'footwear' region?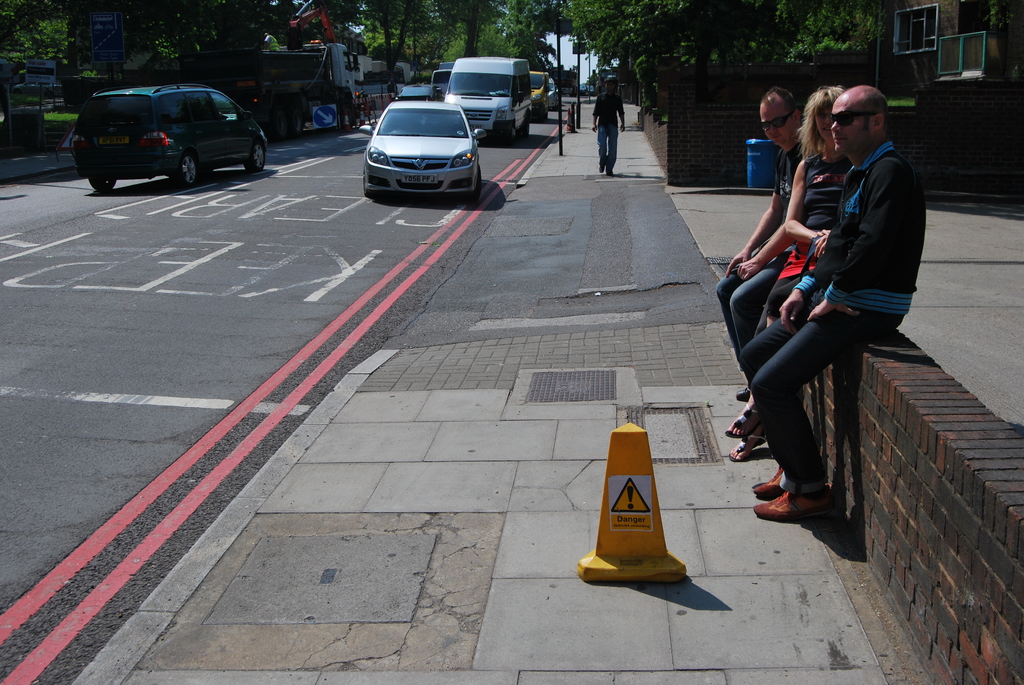
rect(727, 434, 767, 464)
